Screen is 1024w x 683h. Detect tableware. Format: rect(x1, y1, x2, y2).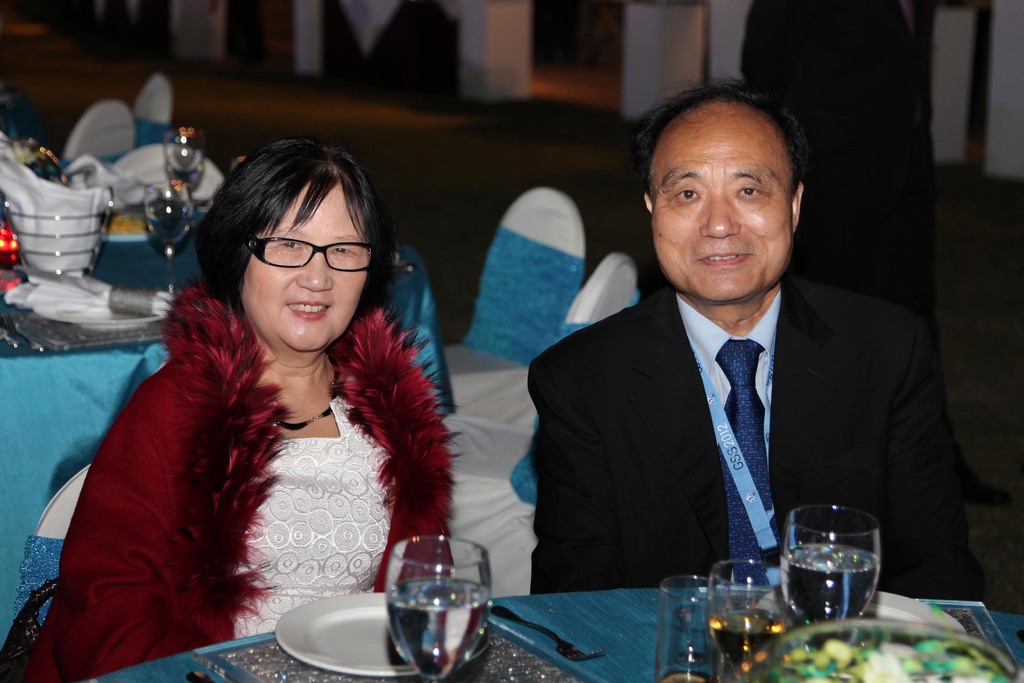
rect(792, 517, 887, 625).
